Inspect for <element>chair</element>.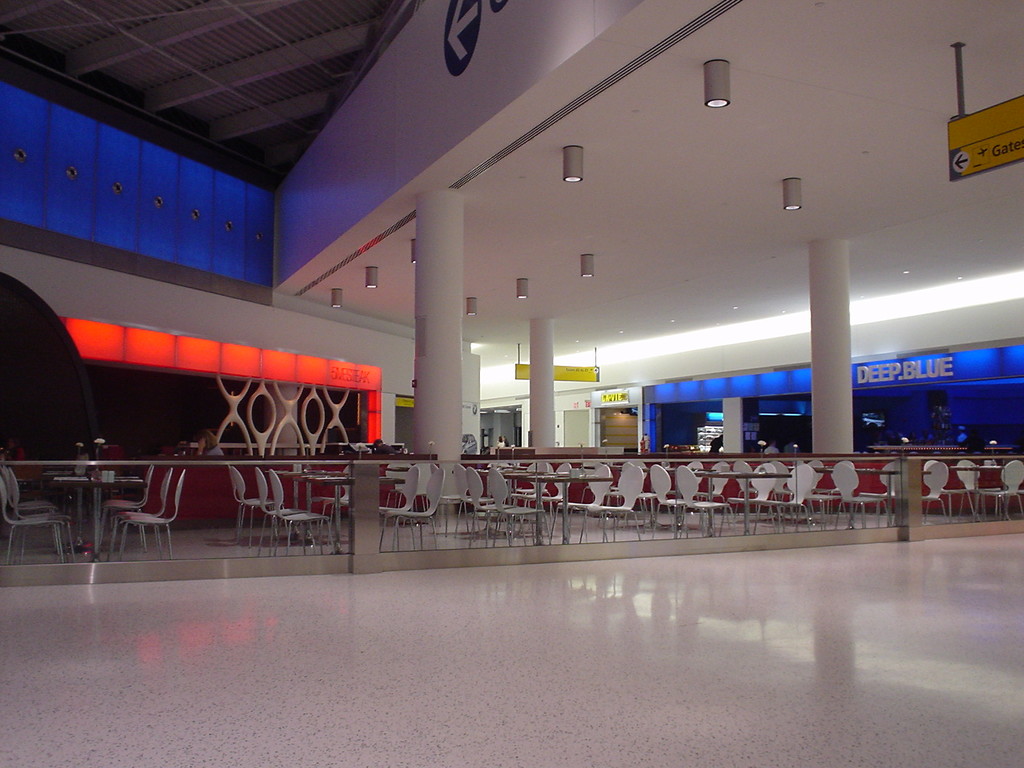
Inspection: pyautogui.locateOnScreen(652, 463, 706, 542).
